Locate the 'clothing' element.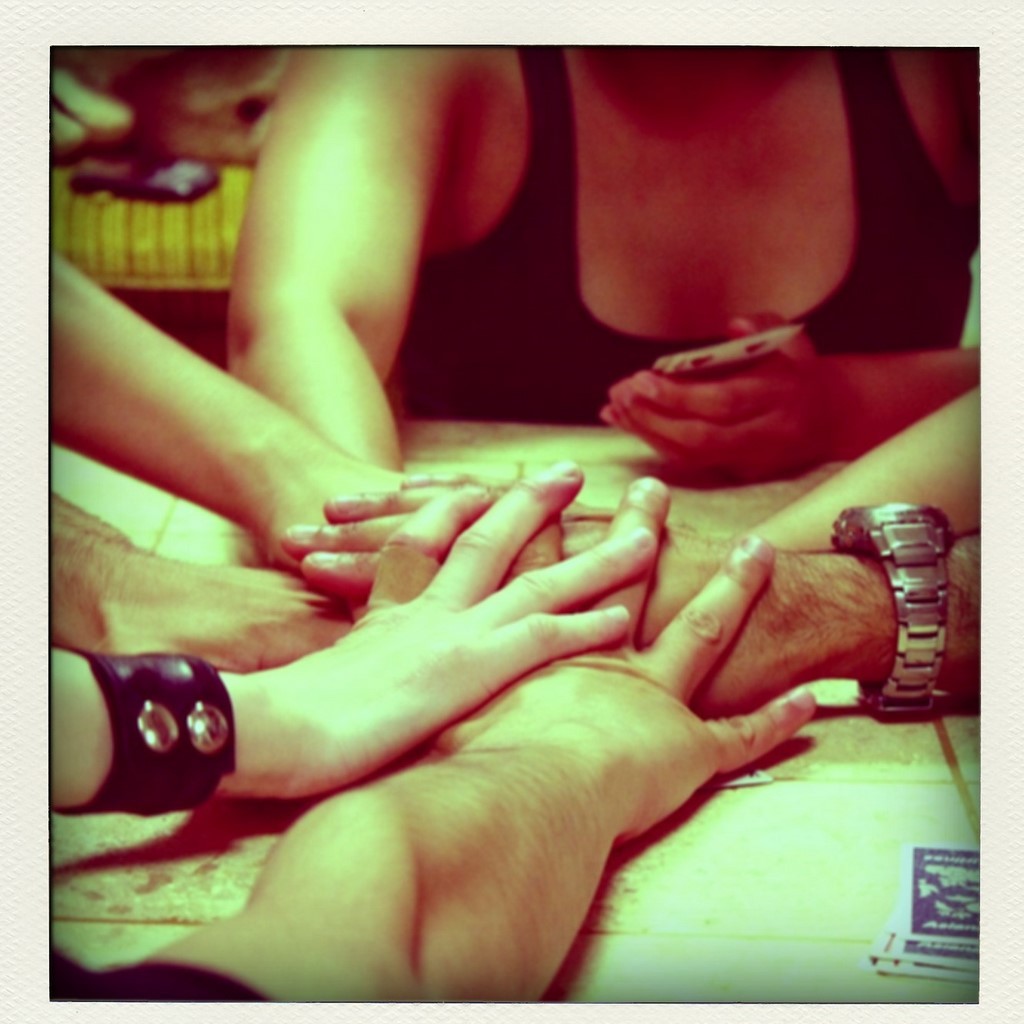
Element bbox: crop(381, 26, 998, 440).
